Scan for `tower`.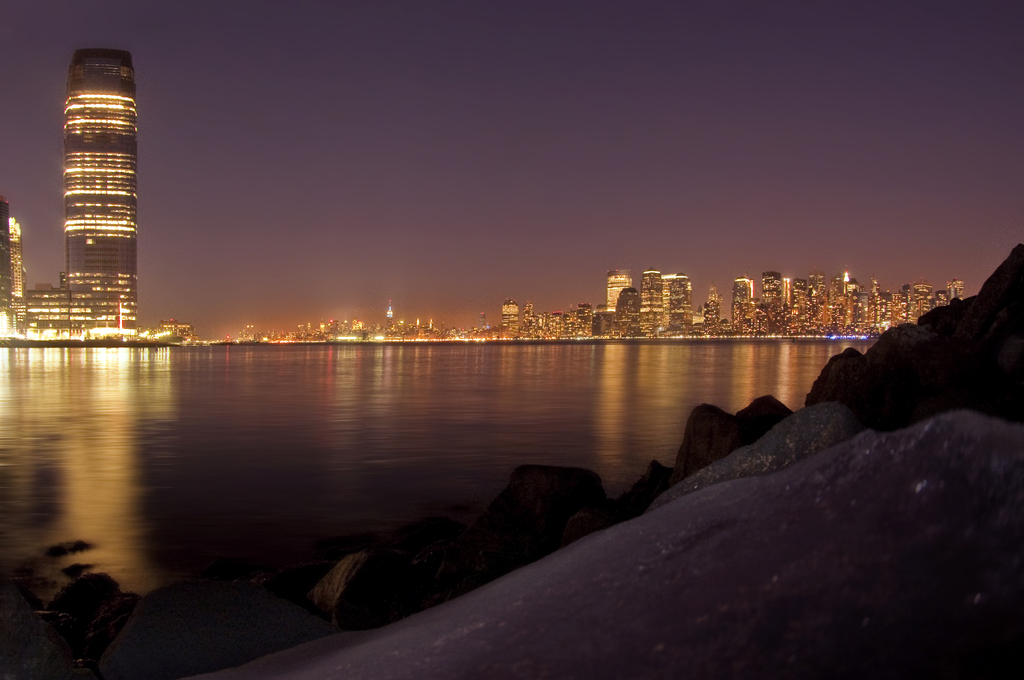
Scan result: [x1=498, y1=296, x2=524, y2=339].
